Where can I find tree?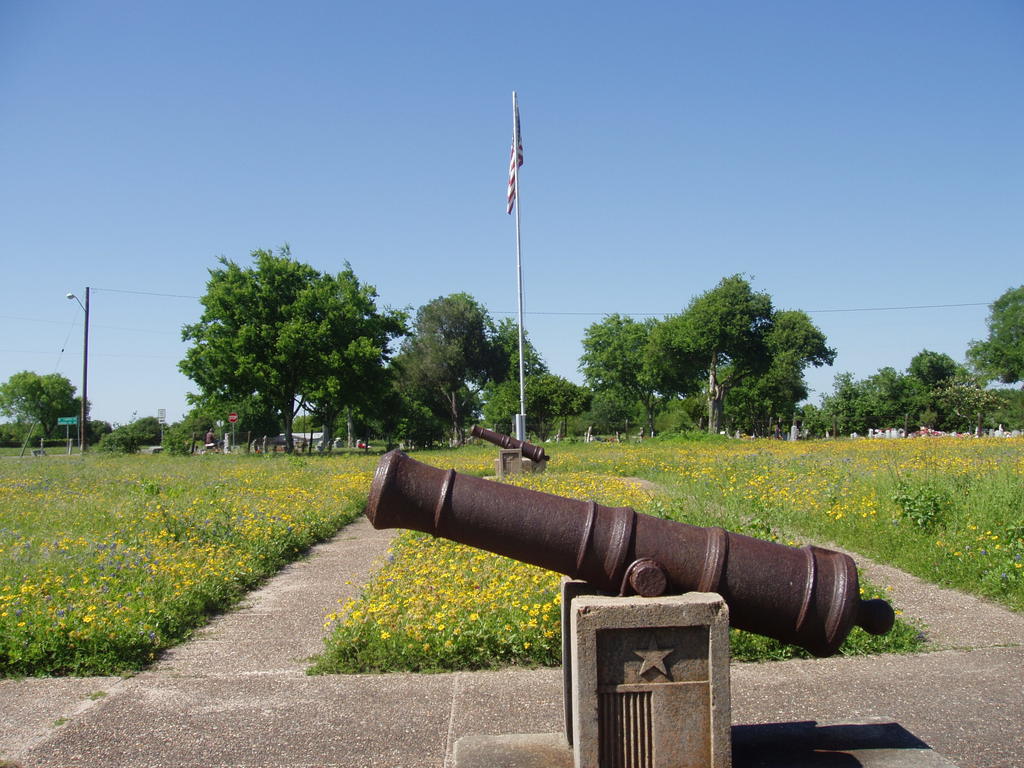
You can find it at [467, 383, 525, 438].
